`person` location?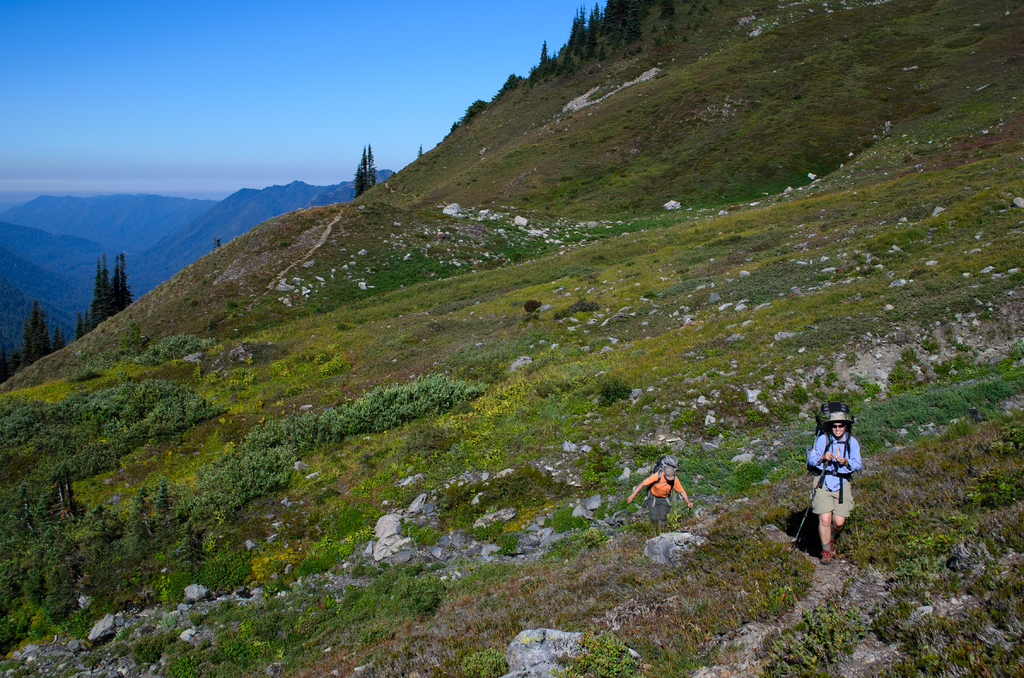
799:415:869:568
